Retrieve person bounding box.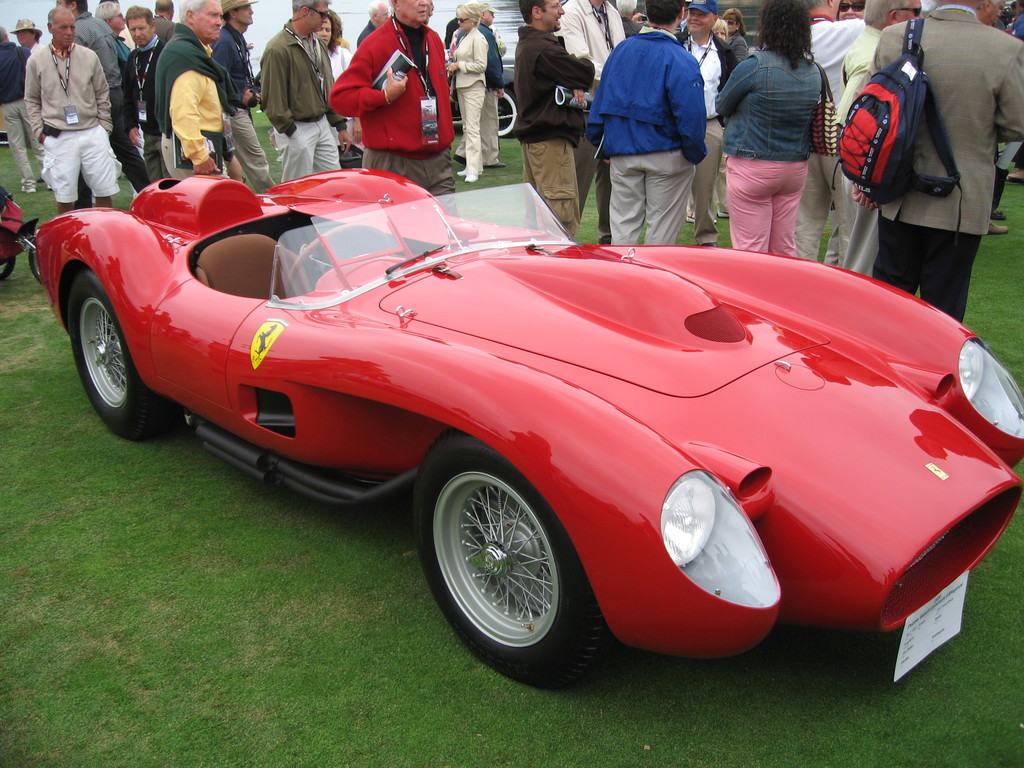
Bounding box: <box>454,4,504,168</box>.
